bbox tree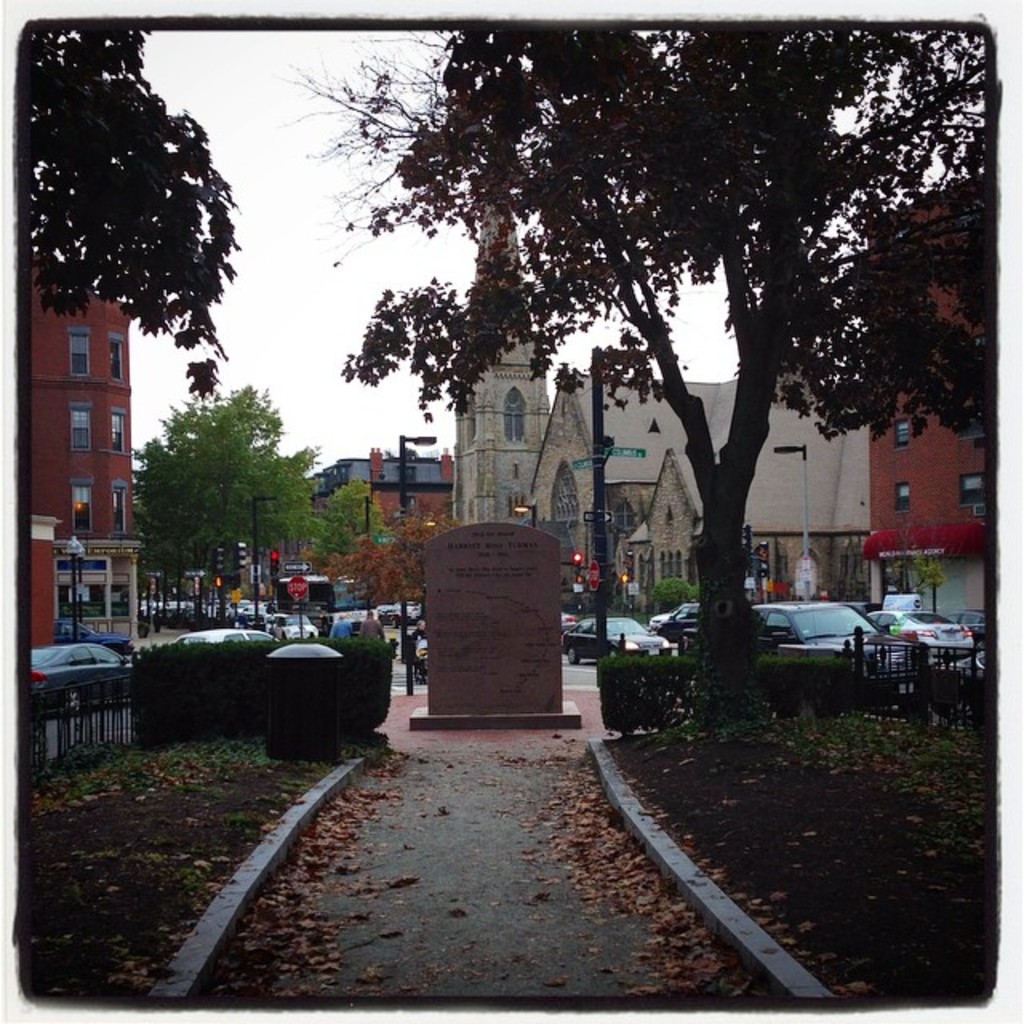
l=26, t=27, r=242, b=395
